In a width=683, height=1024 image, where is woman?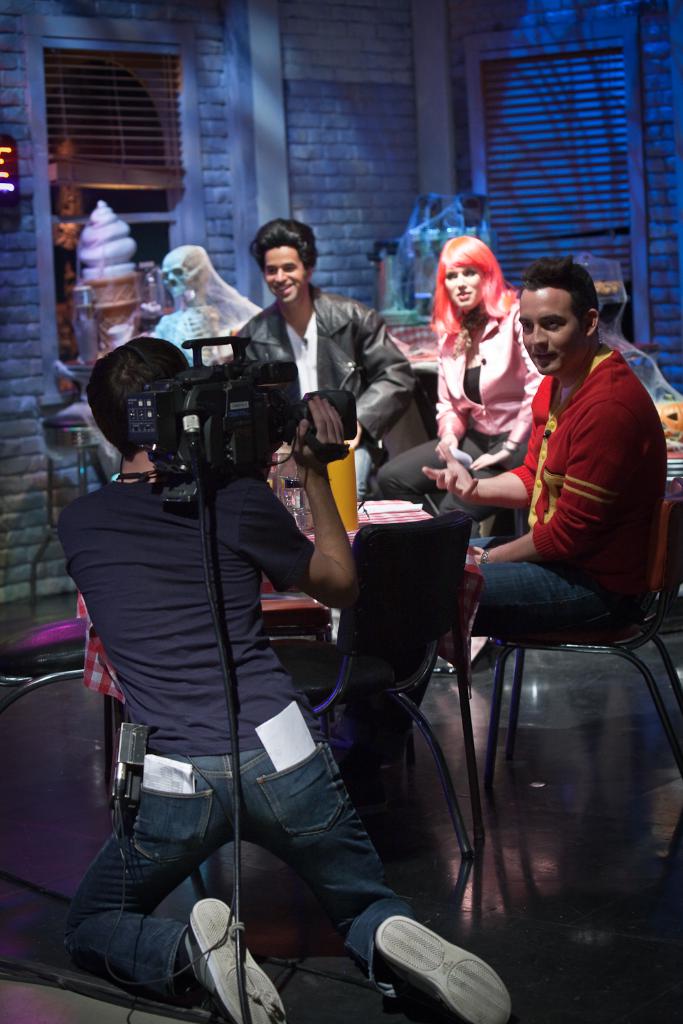
{"x1": 425, "y1": 233, "x2": 546, "y2": 491}.
